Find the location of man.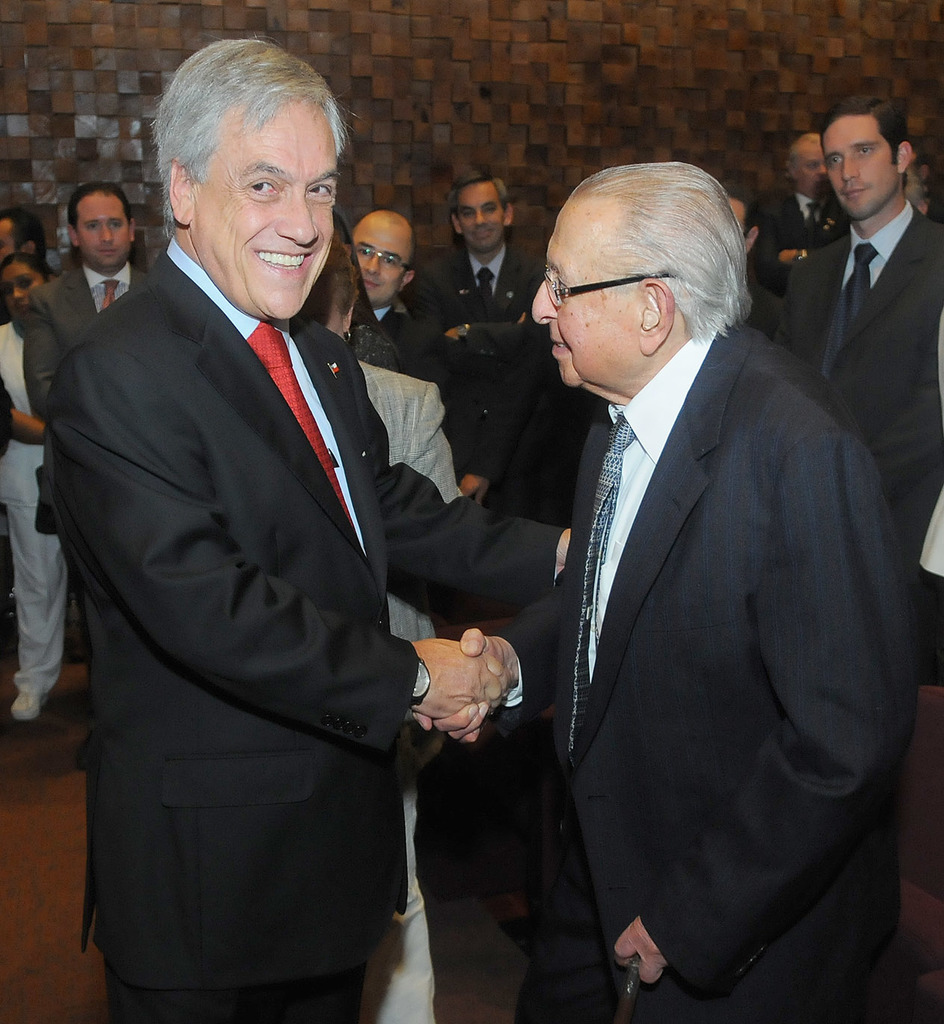
Location: bbox=(45, 30, 584, 1023).
